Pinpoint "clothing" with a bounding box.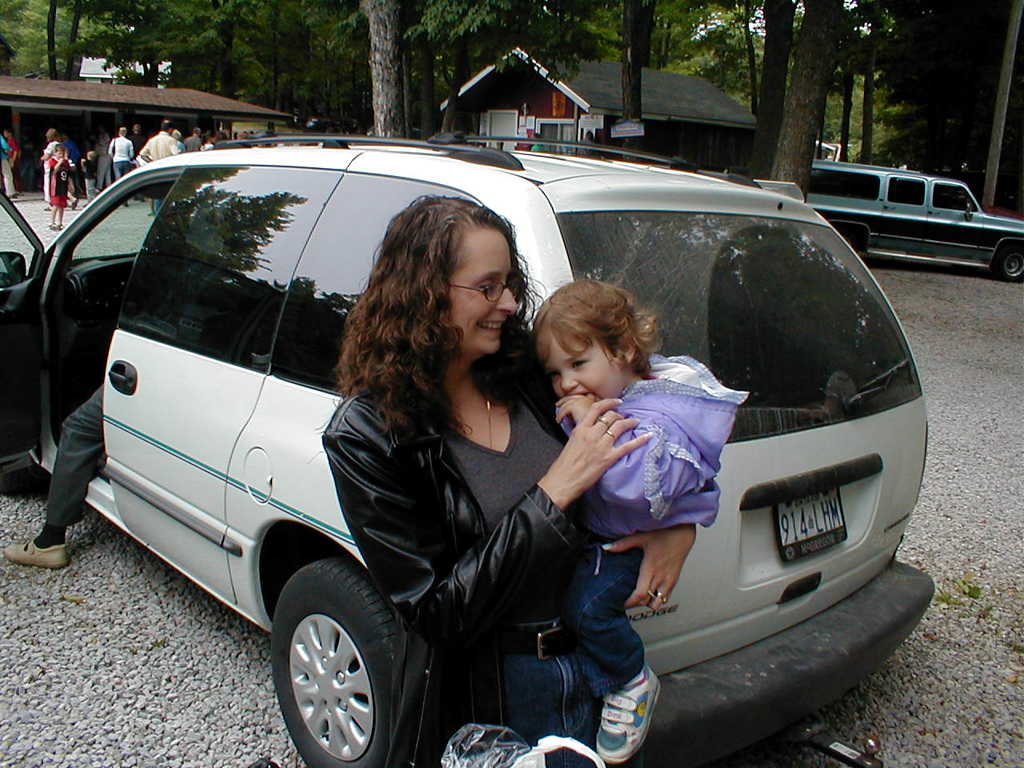
<box>42,138,66,198</box>.
